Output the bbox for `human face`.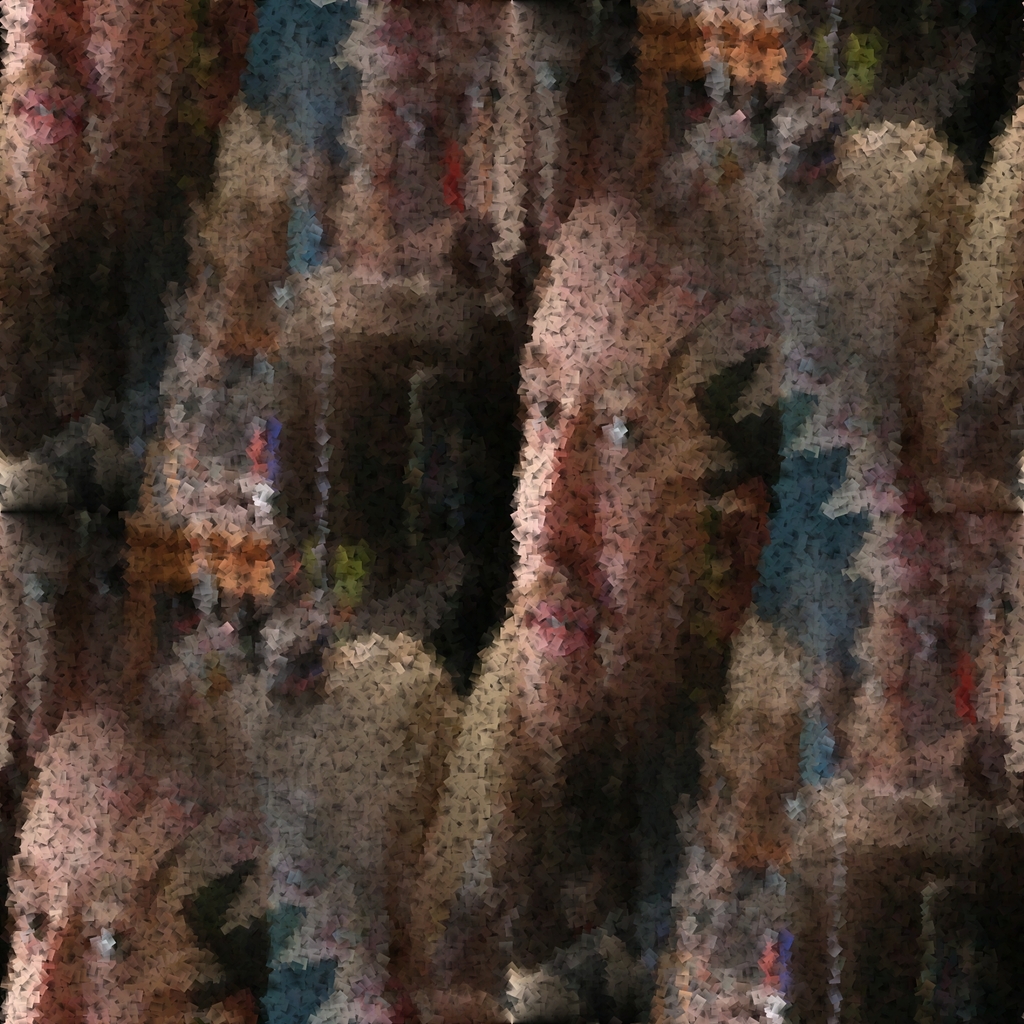
[left=0, top=0, right=218, bottom=227].
